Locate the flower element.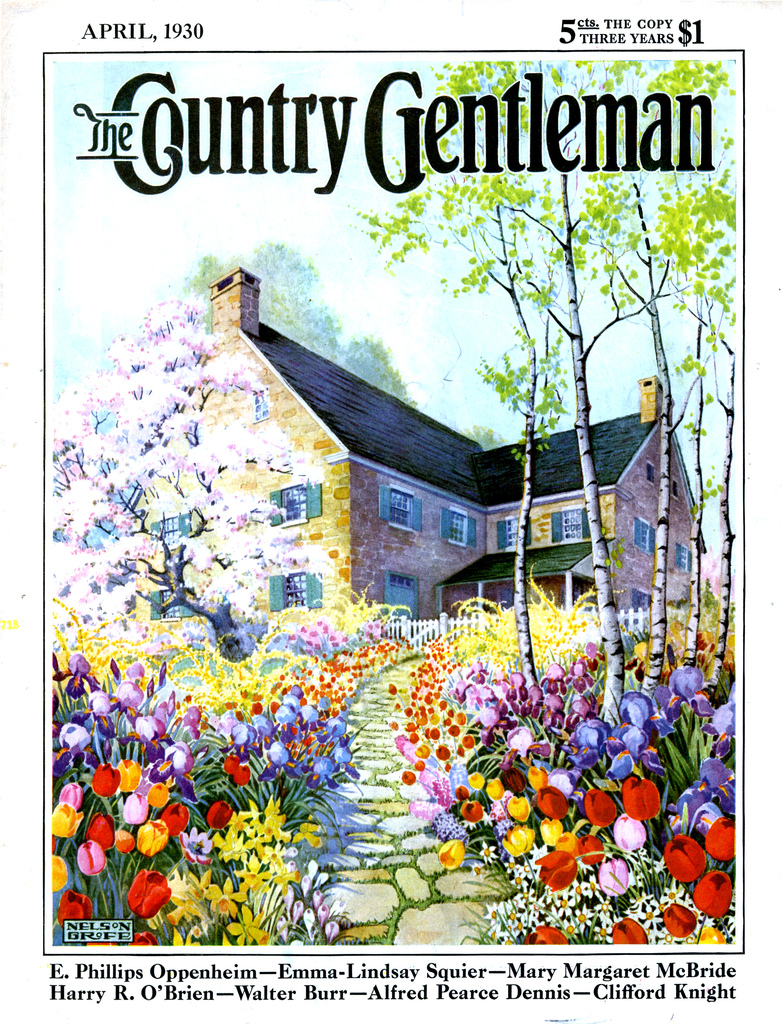
Element bbox: rect(445, 772, 514, 875).
